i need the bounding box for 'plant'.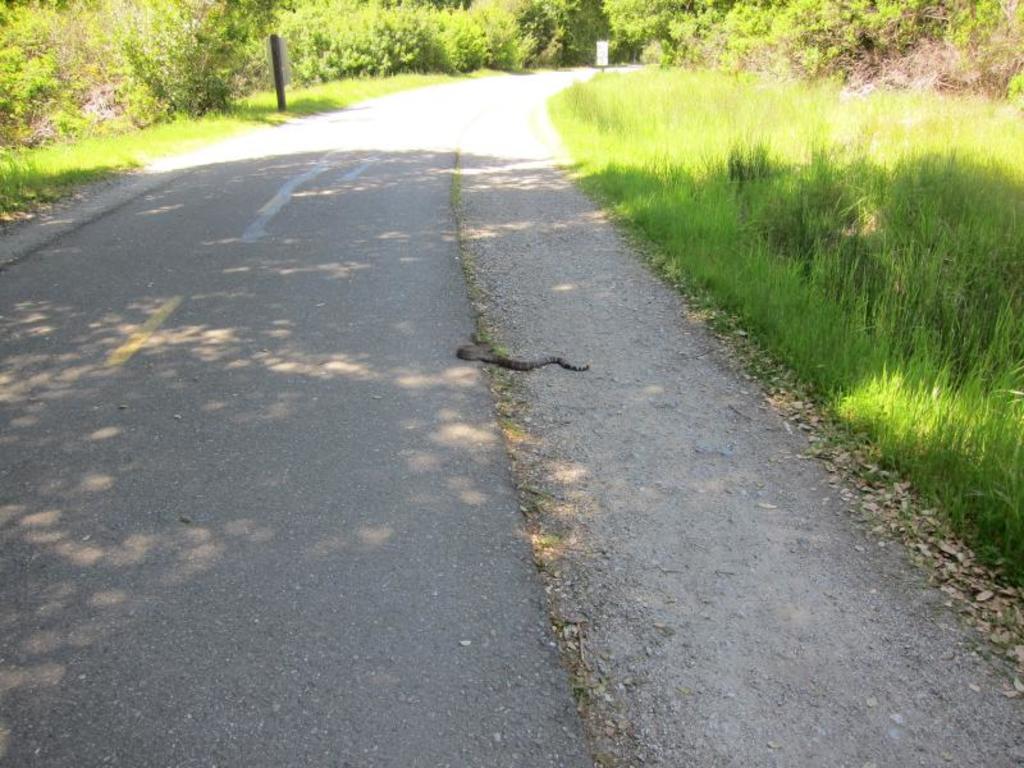
Here it is: {"x1": 0, "y1": 49, "x2": 516, "y2": 216}.
